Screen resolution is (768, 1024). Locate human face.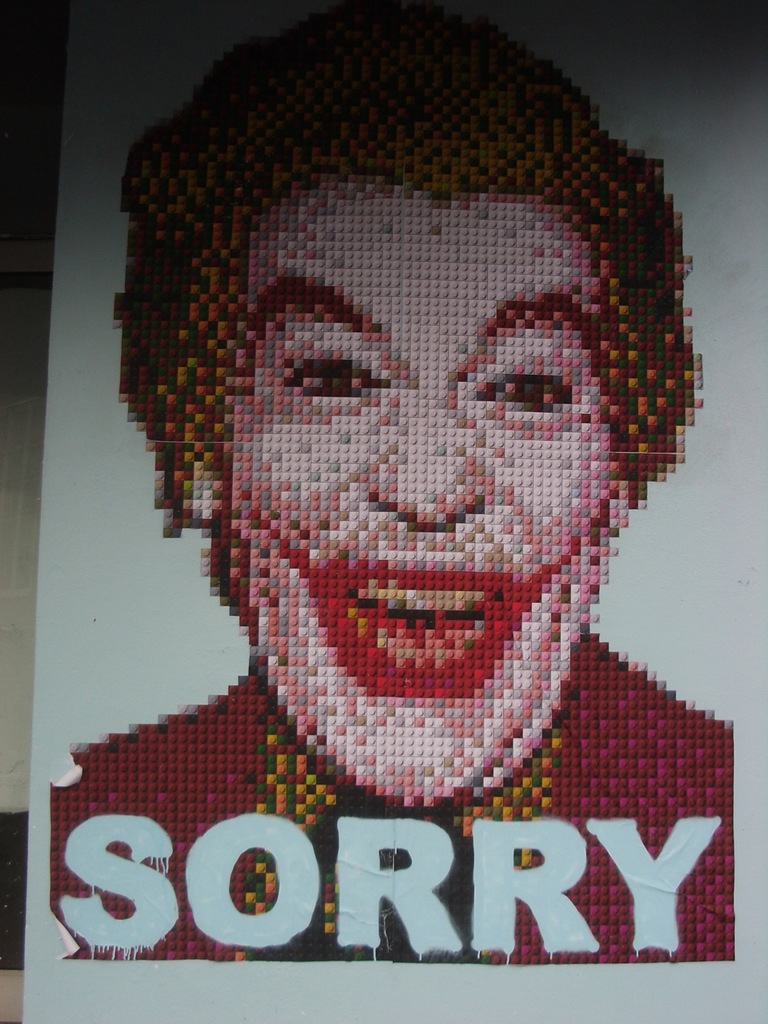
(211, 154, 620, 801).
